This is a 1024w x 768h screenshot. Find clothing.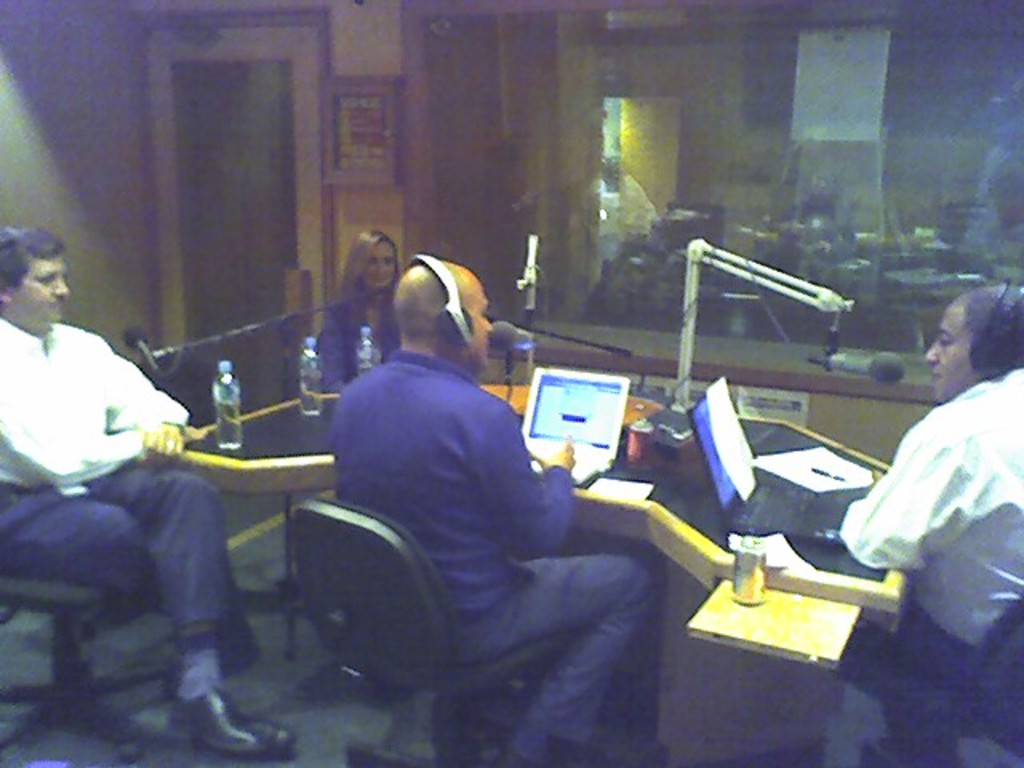
Bounding box: crop(344, 338, 656, 754).
